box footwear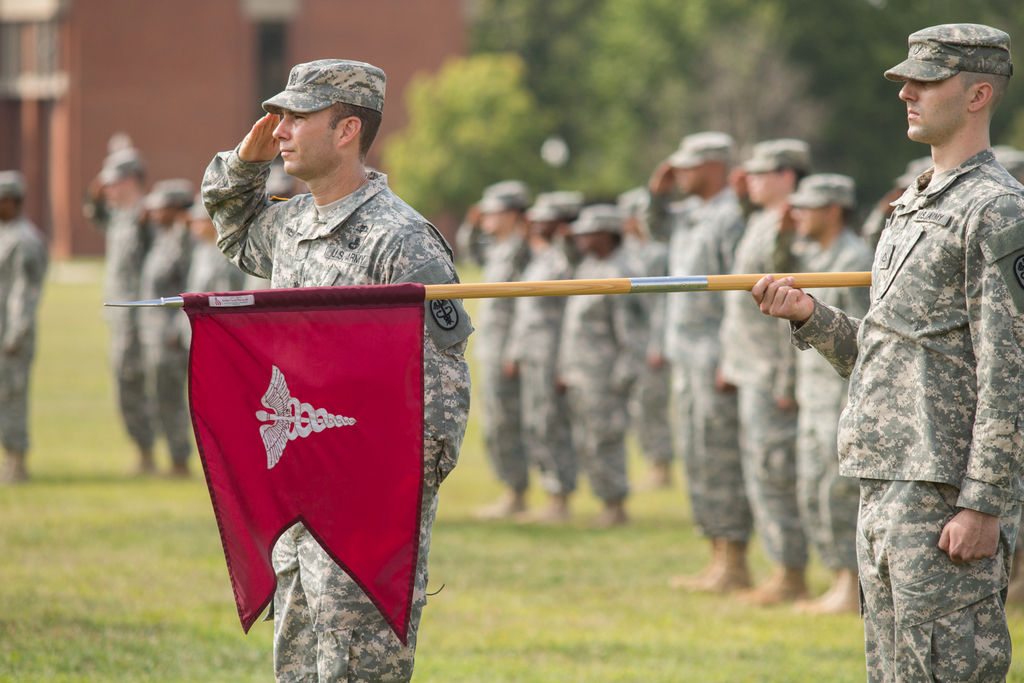
left=3, top=449, right=27, bottom=481
